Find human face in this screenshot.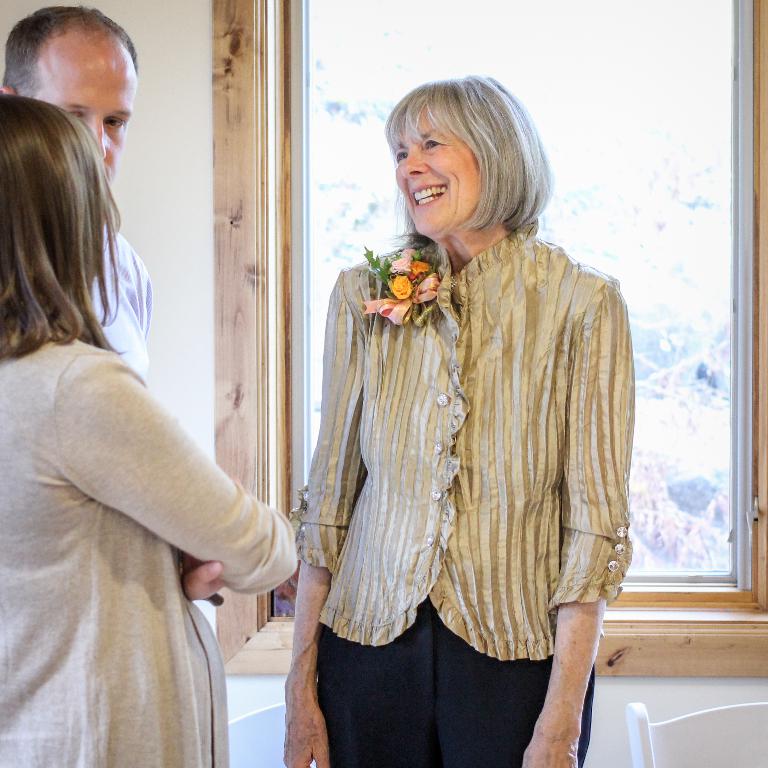
The bounding box for human face is <box>392,107,480,229</box>.
